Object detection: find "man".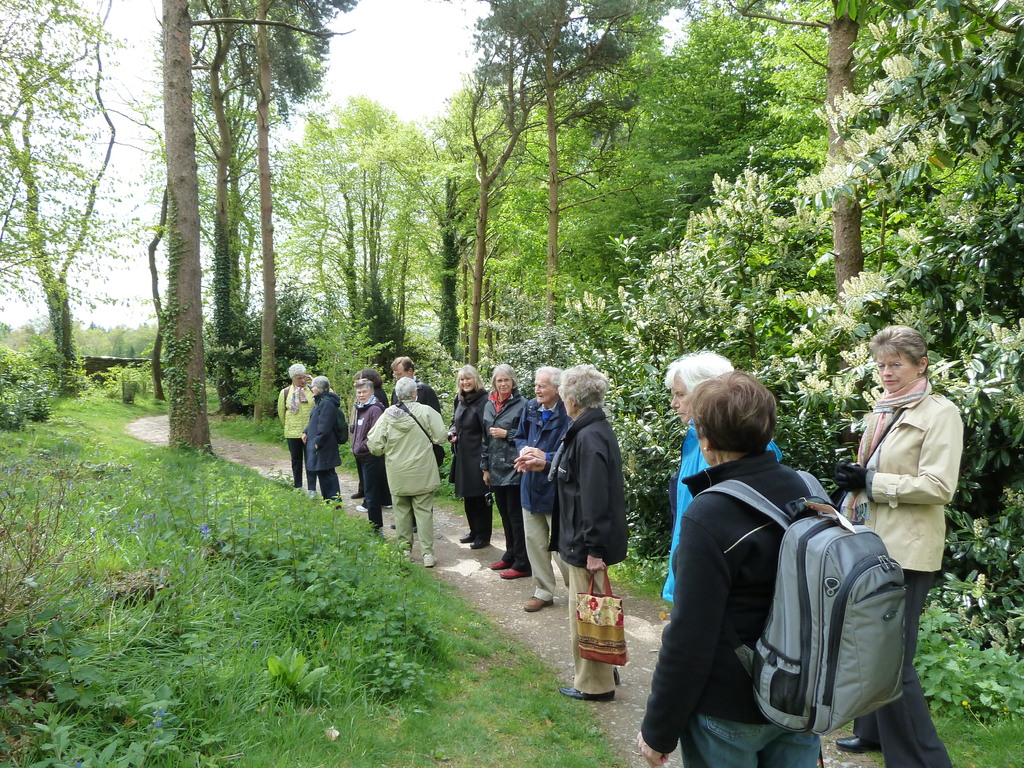
region(658, 349, 785, 602).
